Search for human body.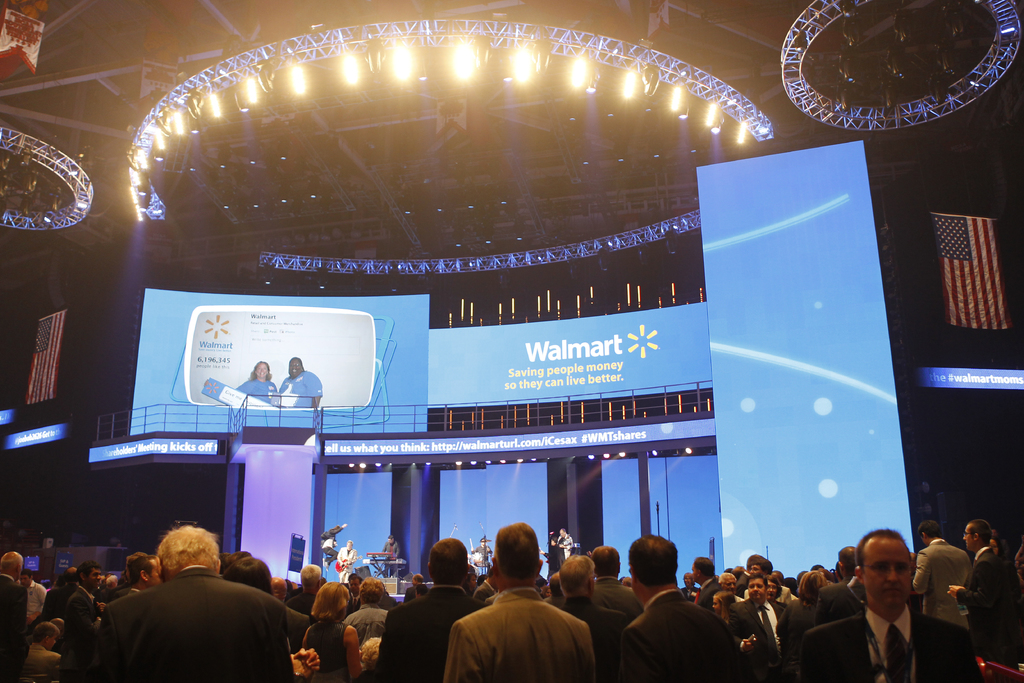
Found at bbox=[89, 536, 291, 678].
